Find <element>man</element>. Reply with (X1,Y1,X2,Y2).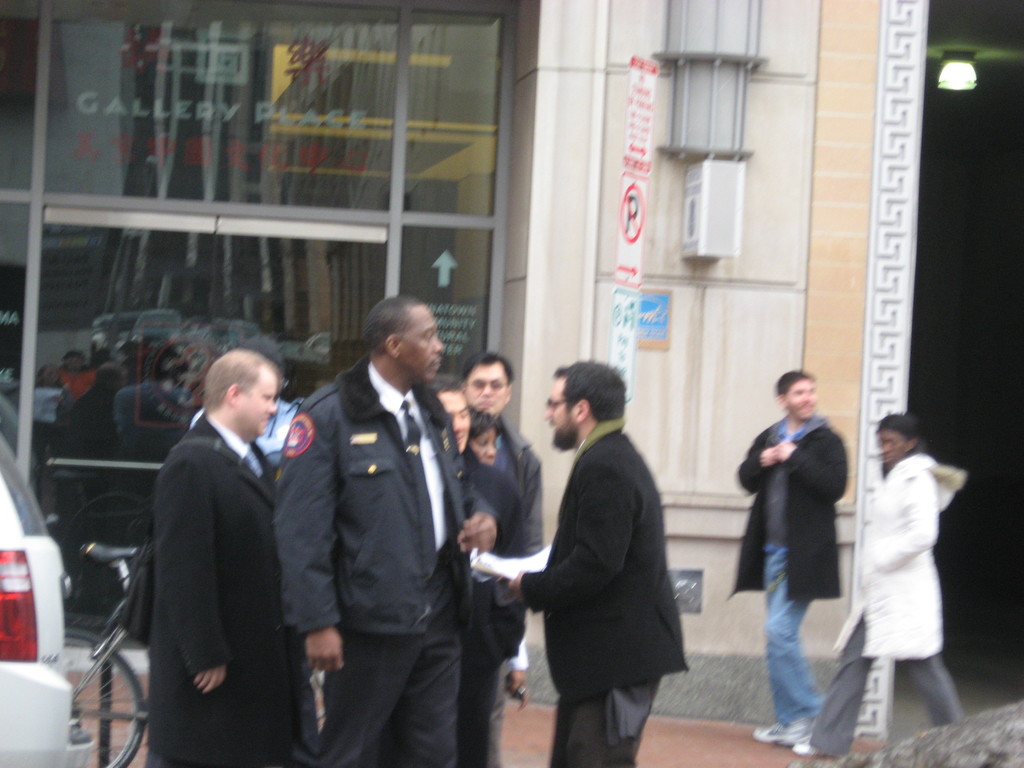
(297,295,500,767).
